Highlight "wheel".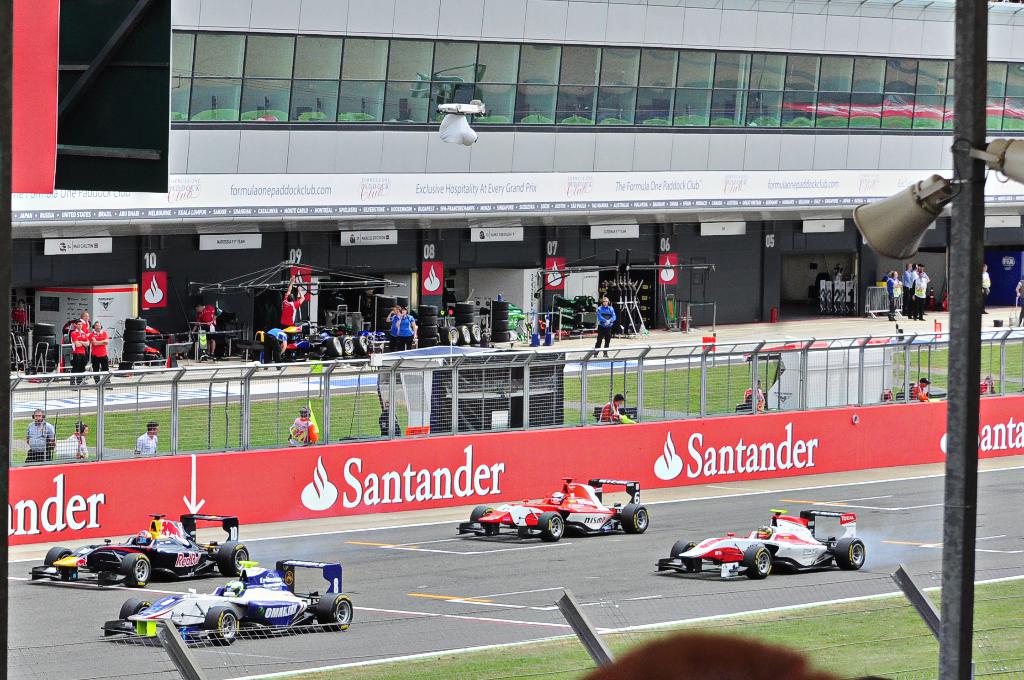
Highlighted region: bbox=(419, 316, 438, 325).
